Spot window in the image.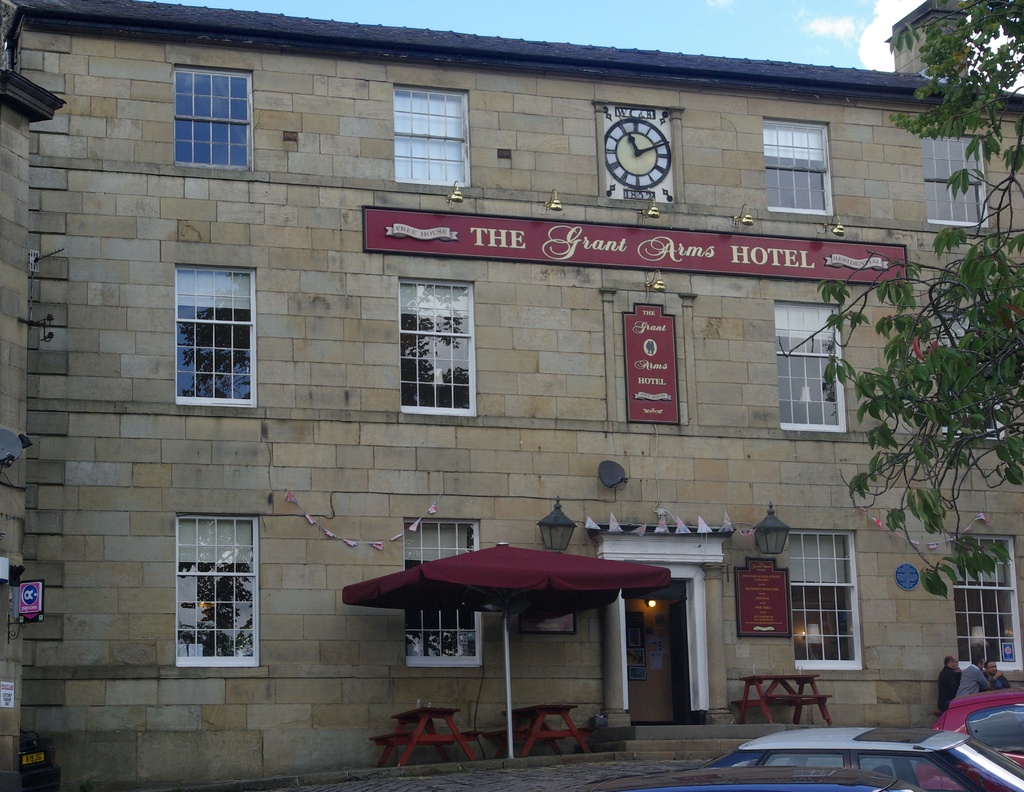
window found at <box>399,86,468,188</box>.
